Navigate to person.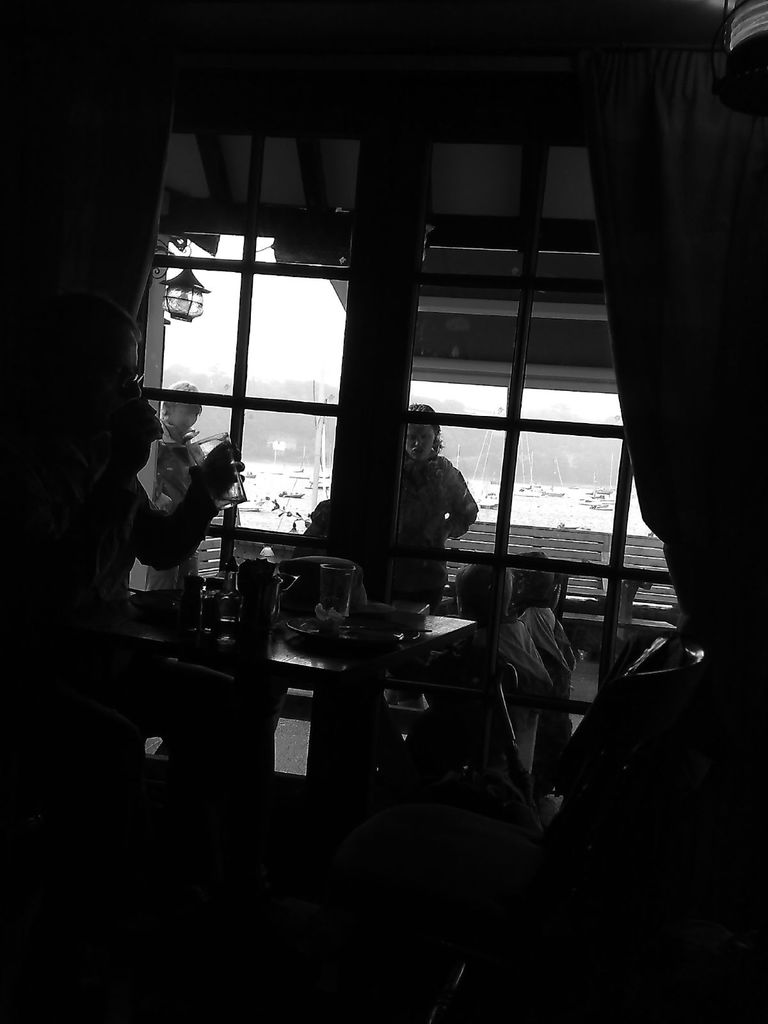
Navigation target: l=74, t=383, r=250, b=586.
